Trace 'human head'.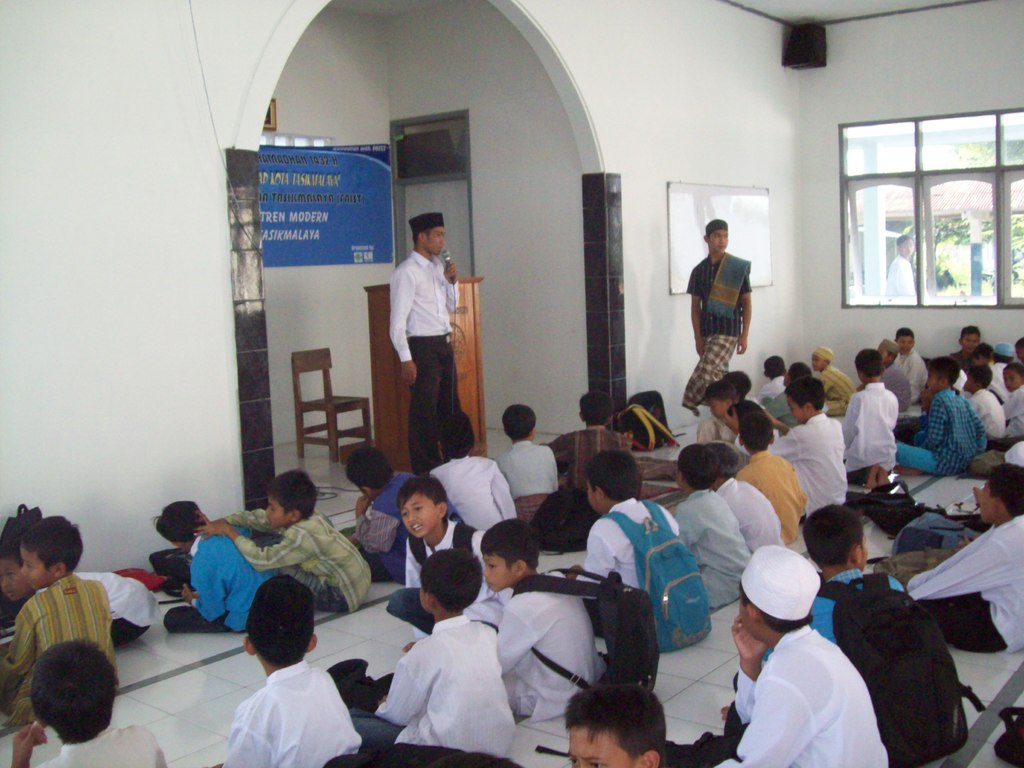
Traced to [419, 546, 483, 616].
